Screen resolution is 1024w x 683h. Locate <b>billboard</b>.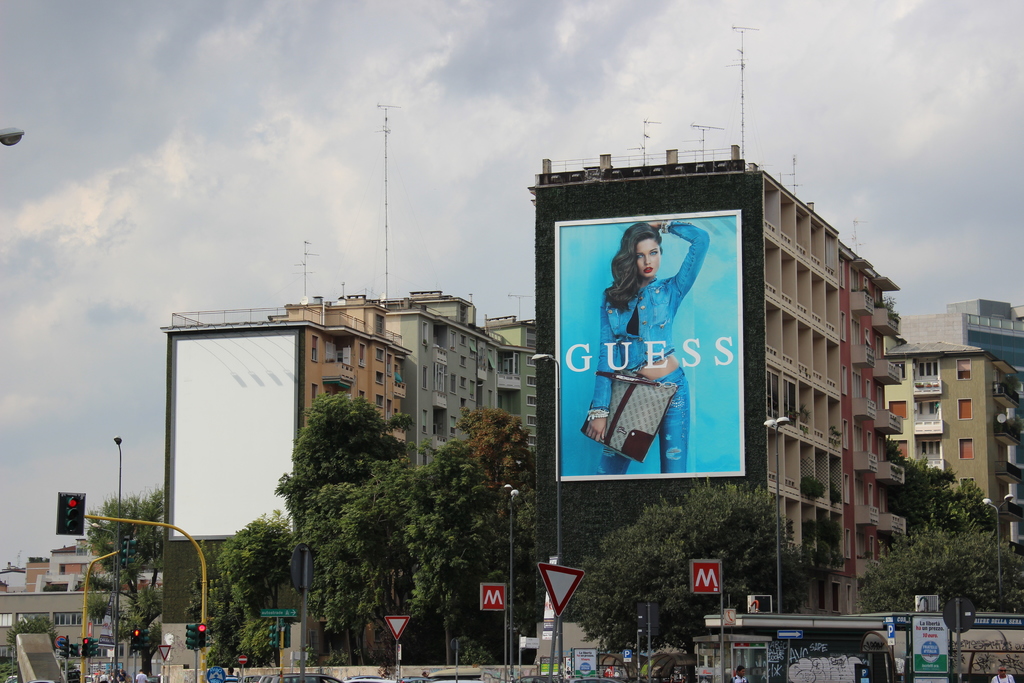
[263,603,299,619].
